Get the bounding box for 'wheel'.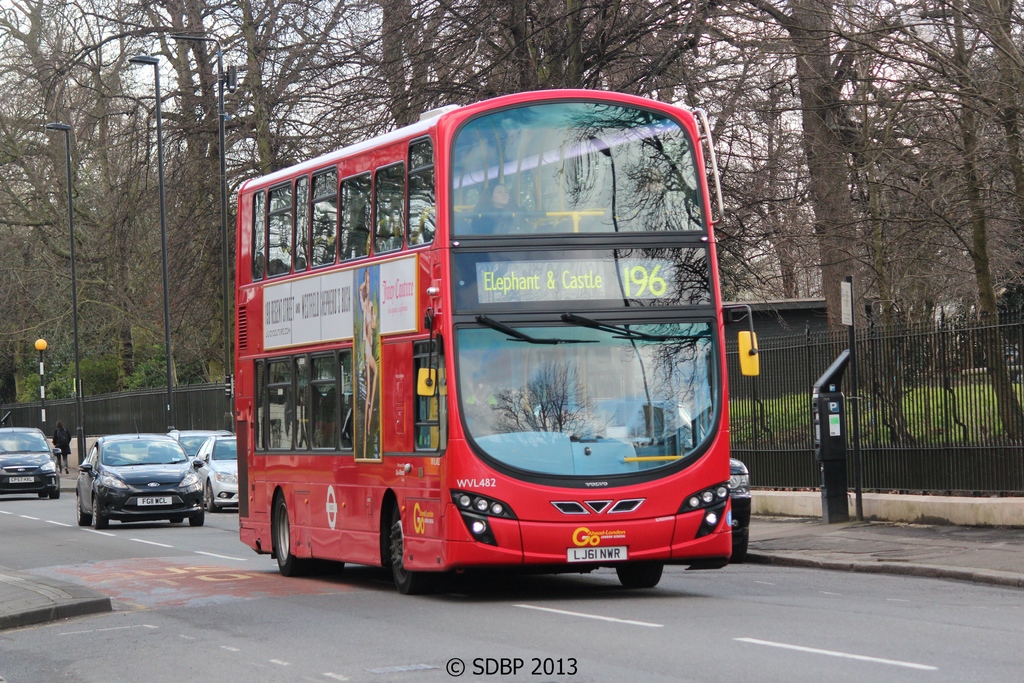
166/514/181/529.
